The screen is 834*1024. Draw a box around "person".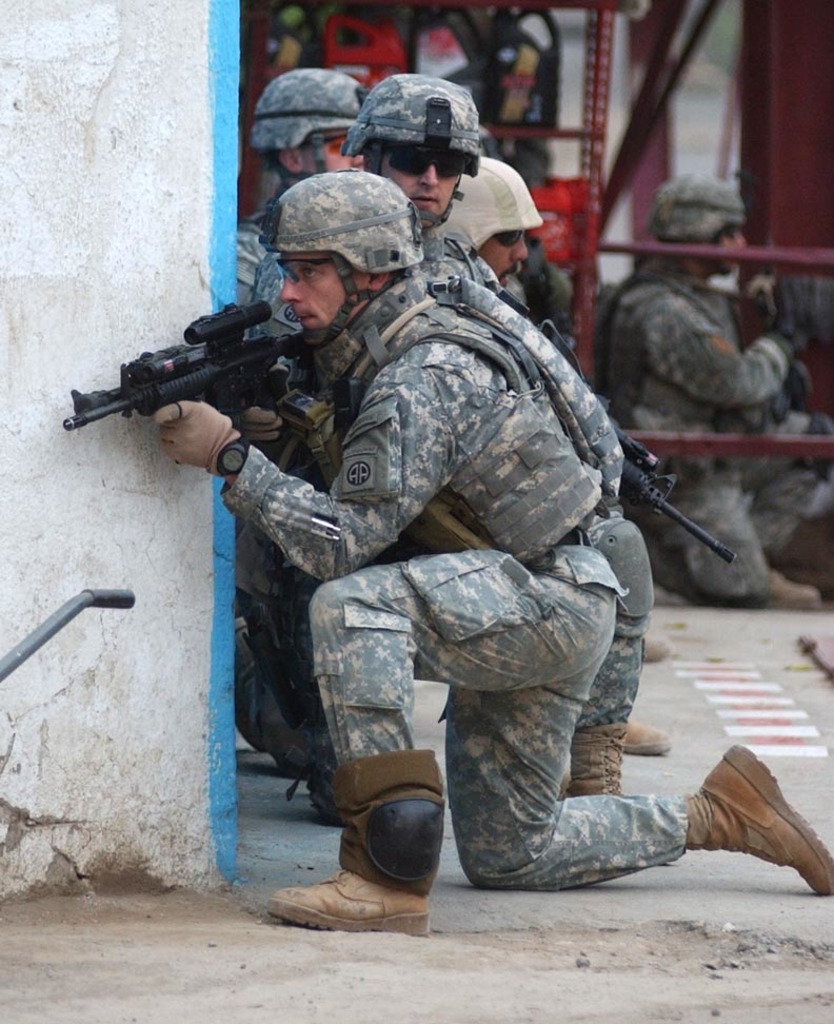
(left=429, top=161, right=537, bottom=301).
